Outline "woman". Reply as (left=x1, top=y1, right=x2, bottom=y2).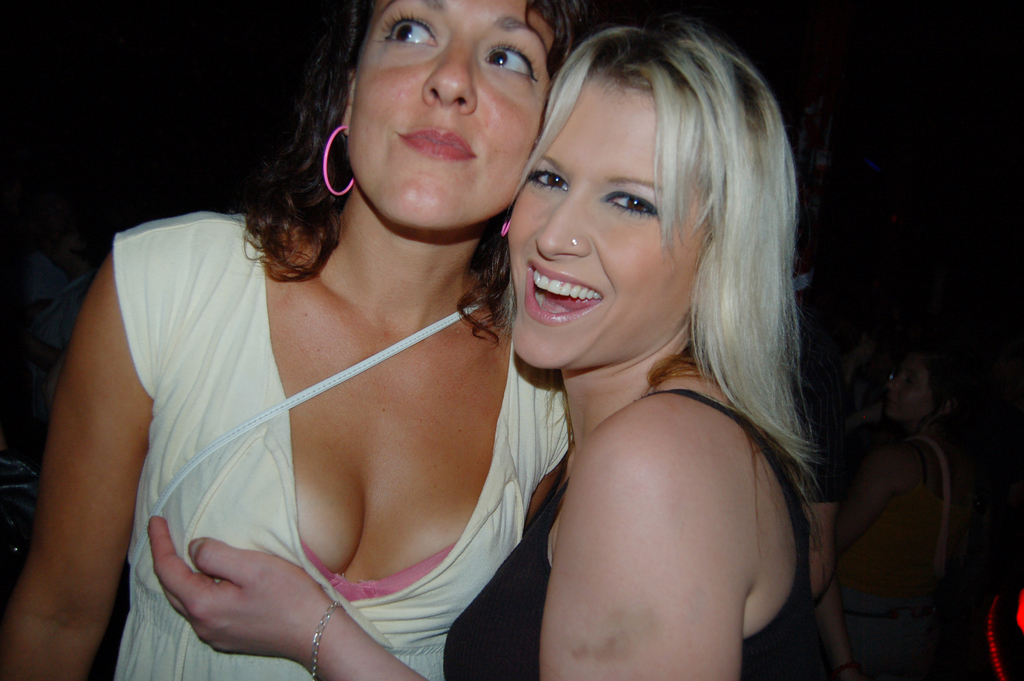
(left=861, top=361, right=975, bottom=653).
